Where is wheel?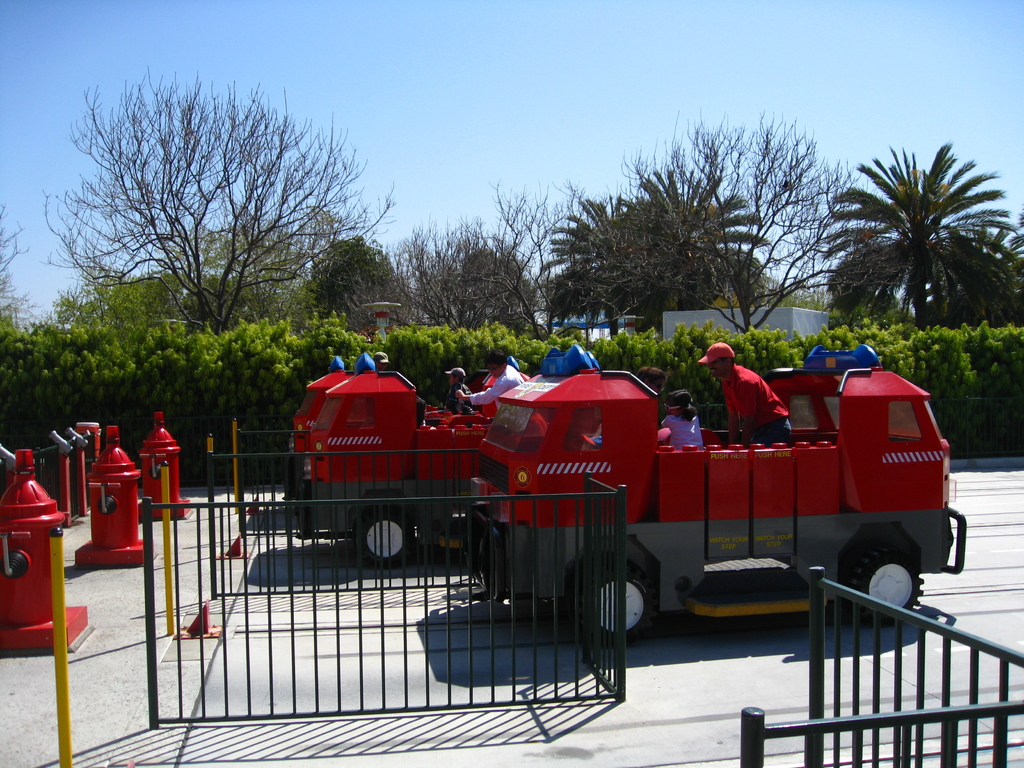
region(351, 505, 423, 573).
